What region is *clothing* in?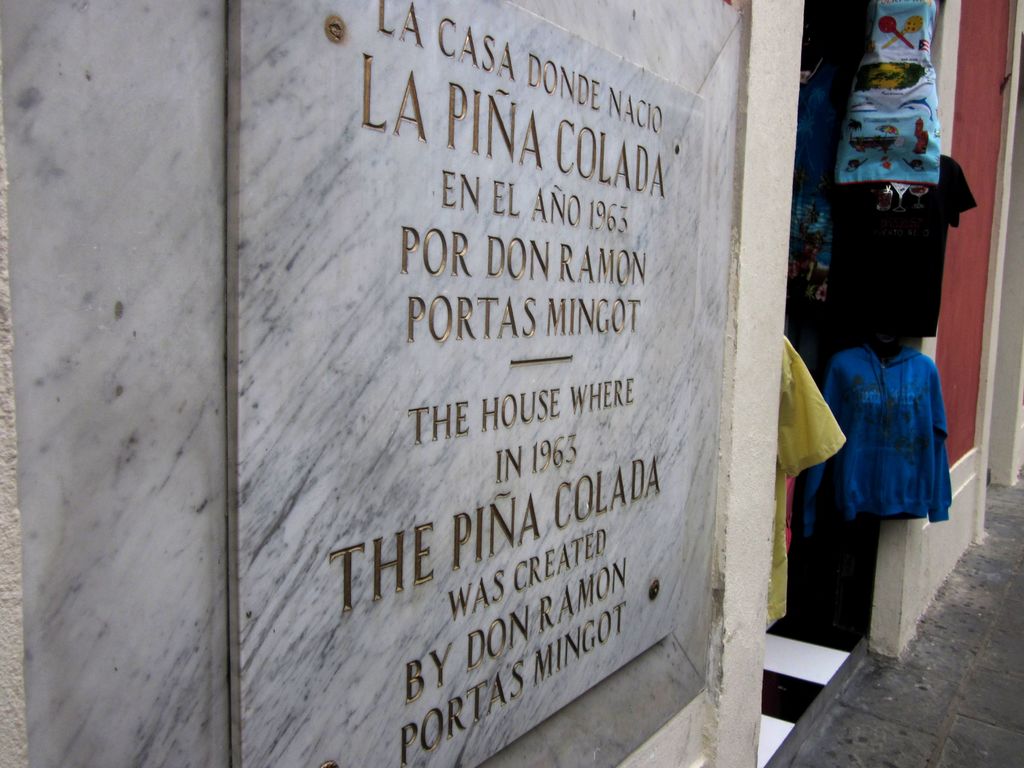
locate(787, 474, 796, 556).
